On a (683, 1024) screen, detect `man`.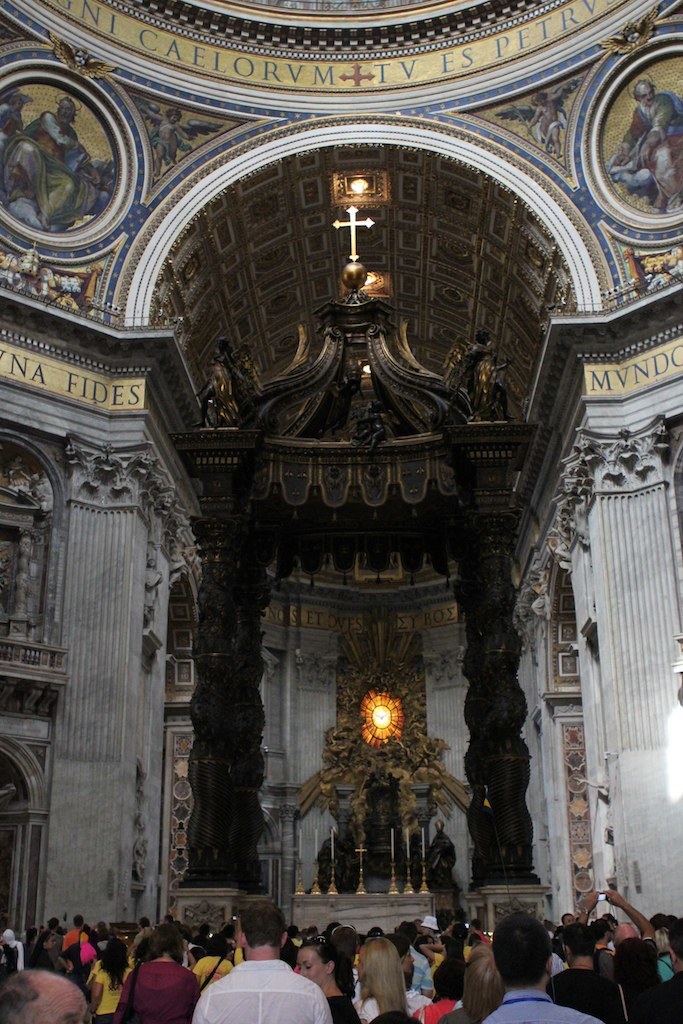
box=[478, 911, 604, 1023].
